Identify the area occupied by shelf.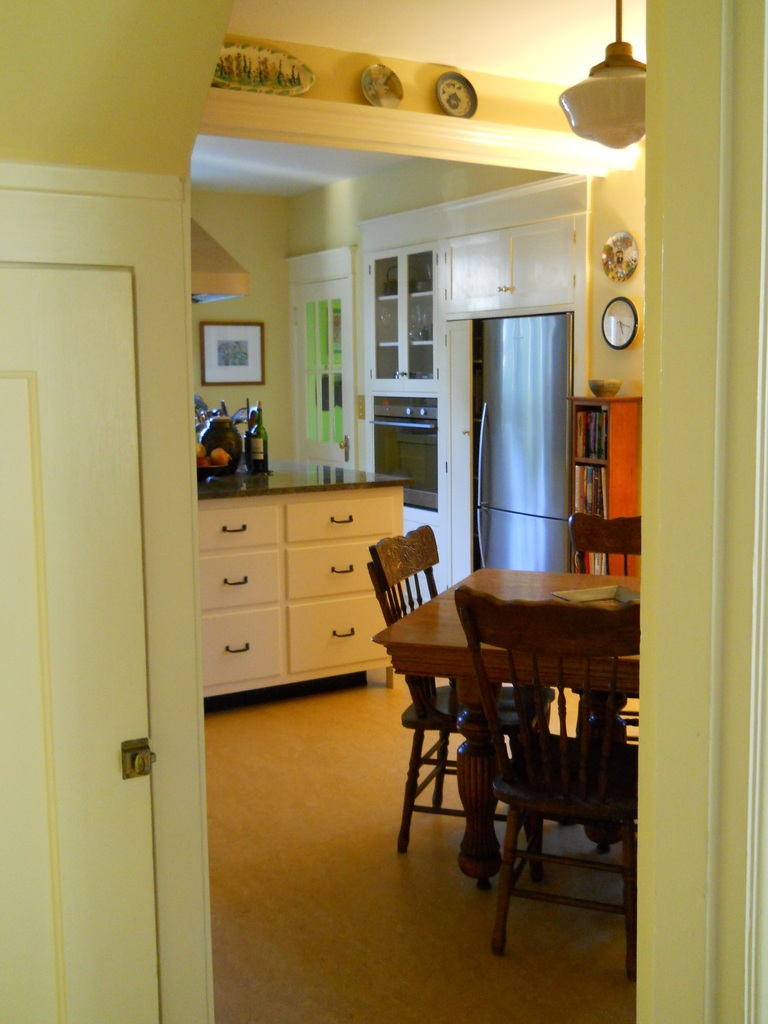
Area: 573, 390, 639, 579.
